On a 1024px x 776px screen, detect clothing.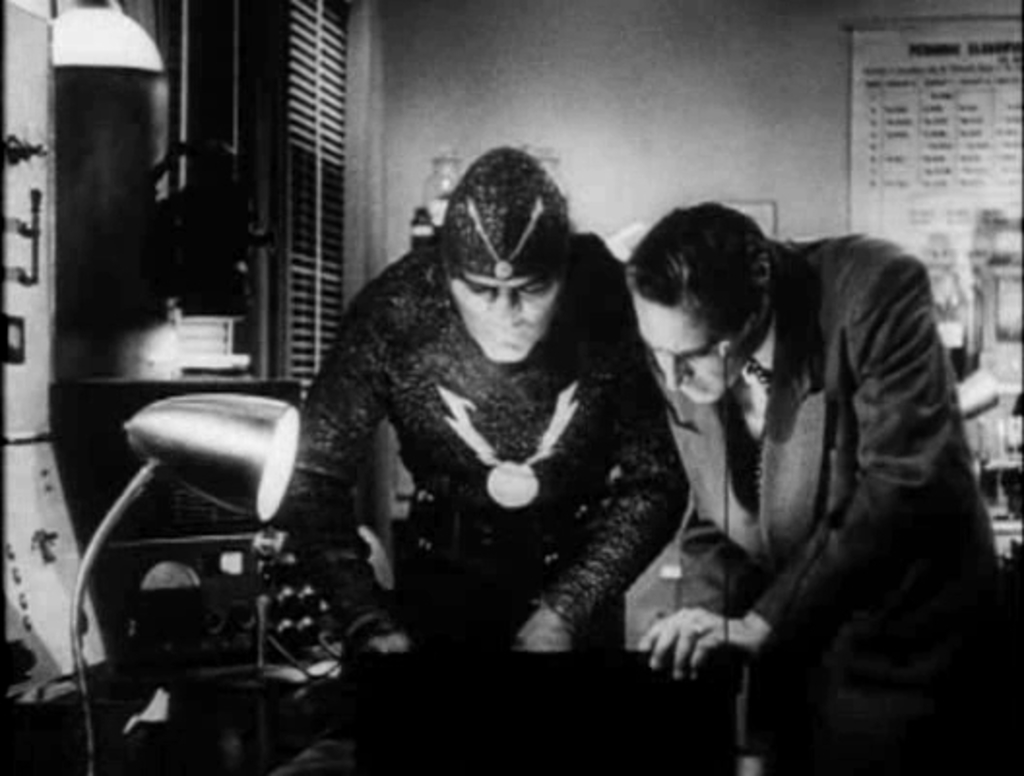
(x1=270, y1=190, x2=688, y2=681).
